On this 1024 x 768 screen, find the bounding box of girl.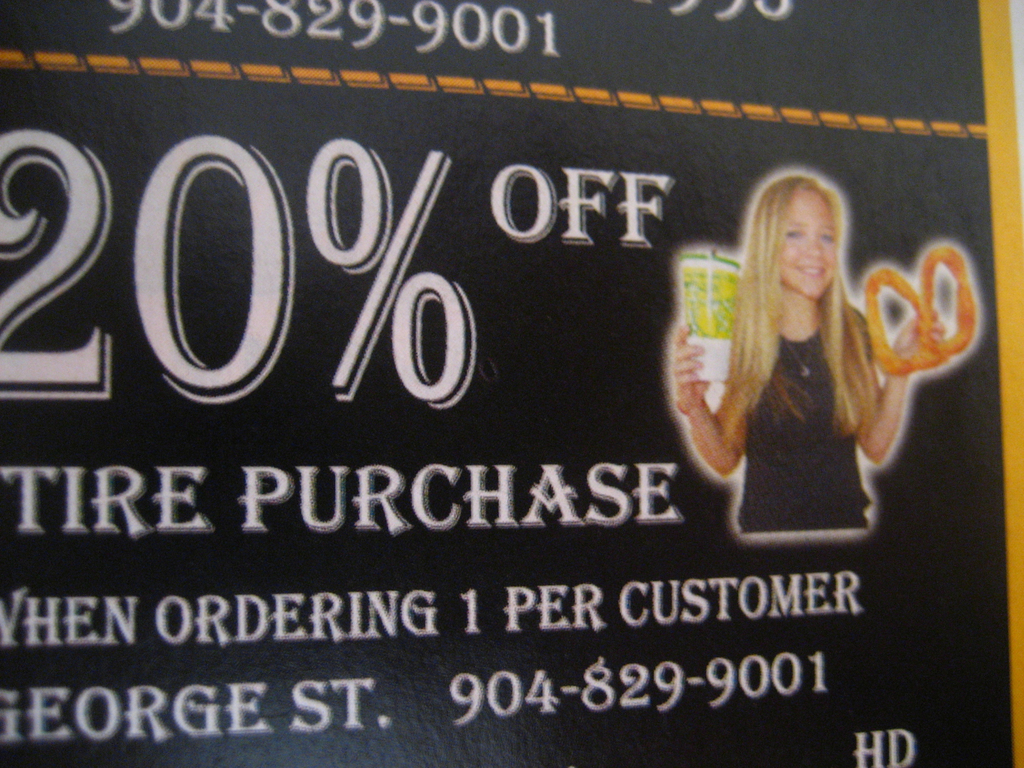
Bounding box: 669 173 942 534.
